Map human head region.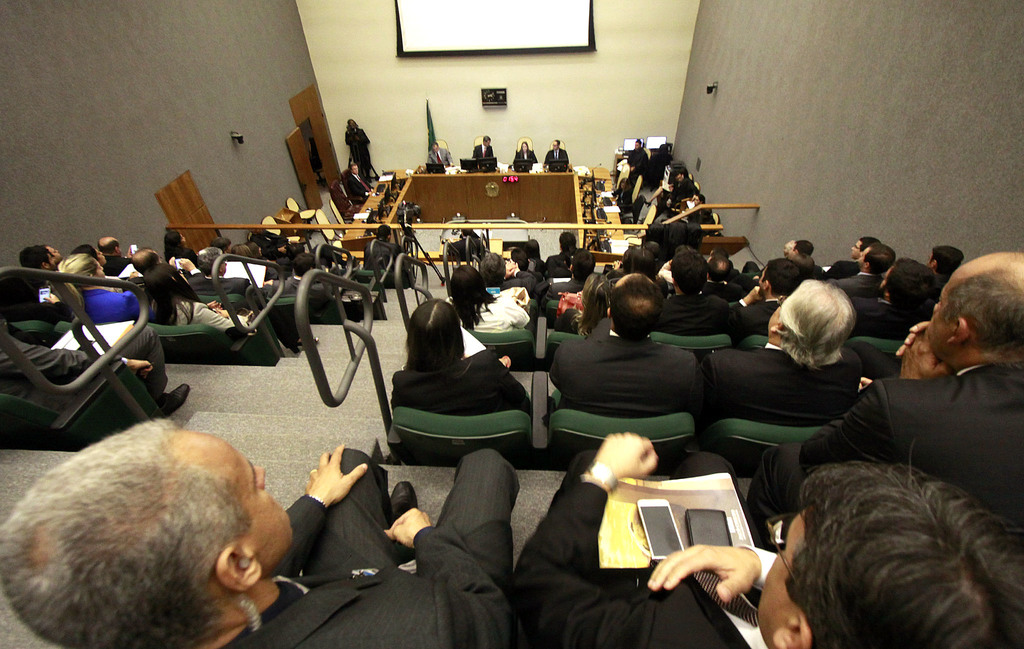
Mapped to 675,170,684,183.
